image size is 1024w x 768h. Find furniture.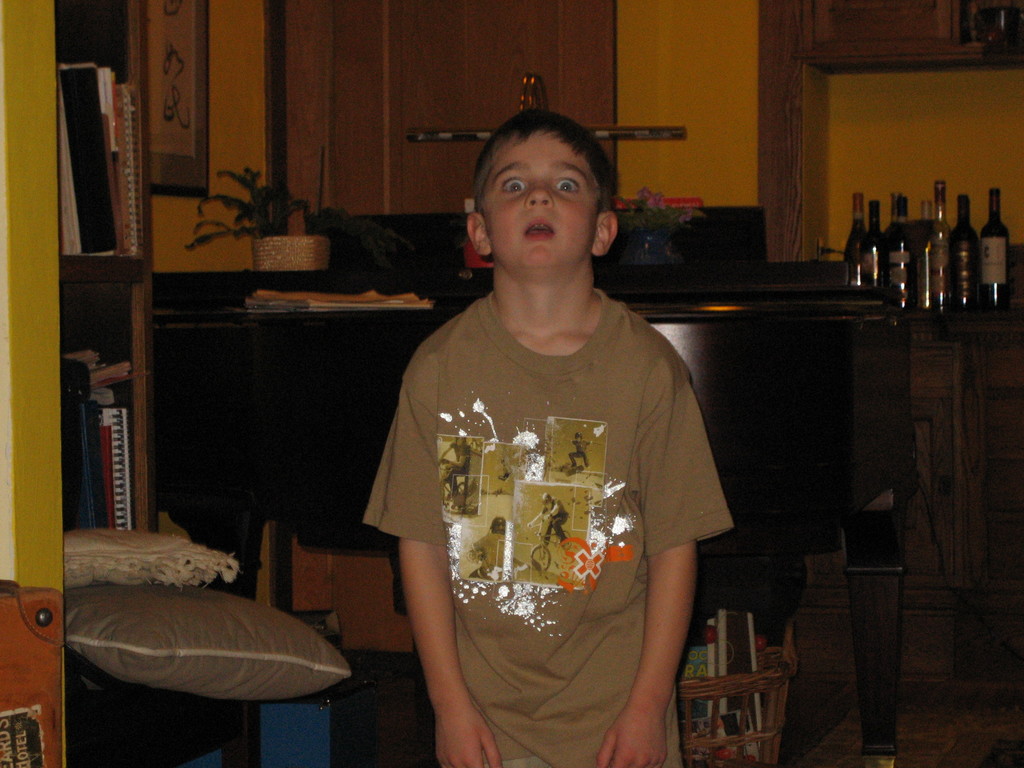
region(64, 0, 157, 527).
